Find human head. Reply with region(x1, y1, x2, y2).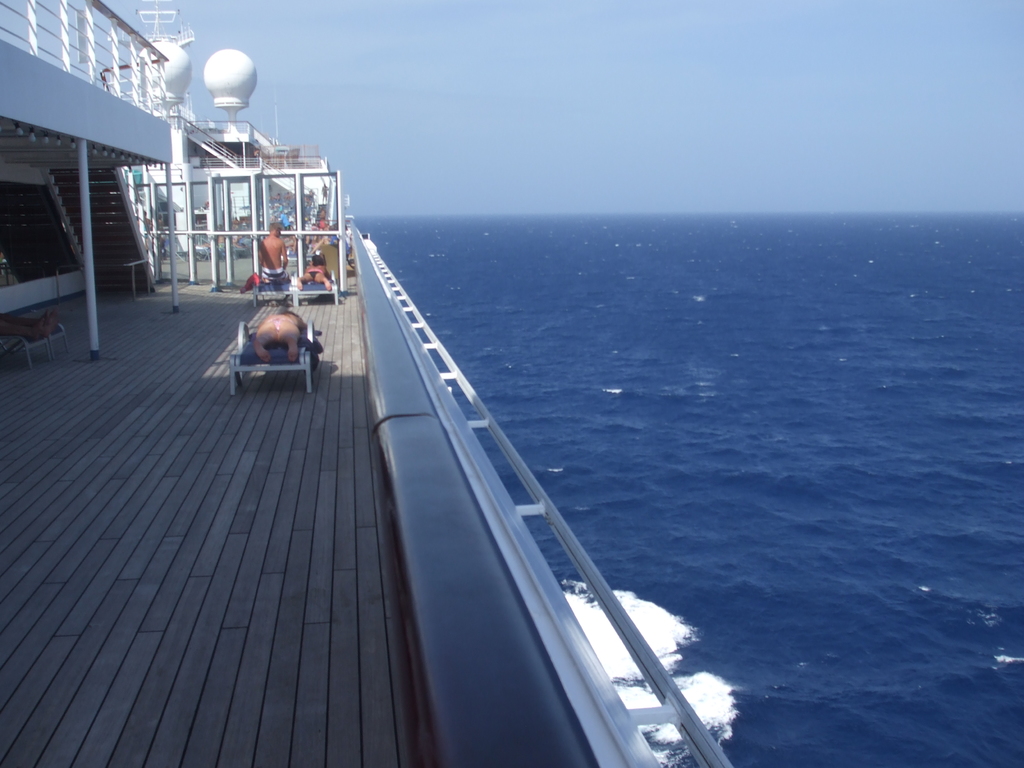
region(312, 252, 320, 267).
